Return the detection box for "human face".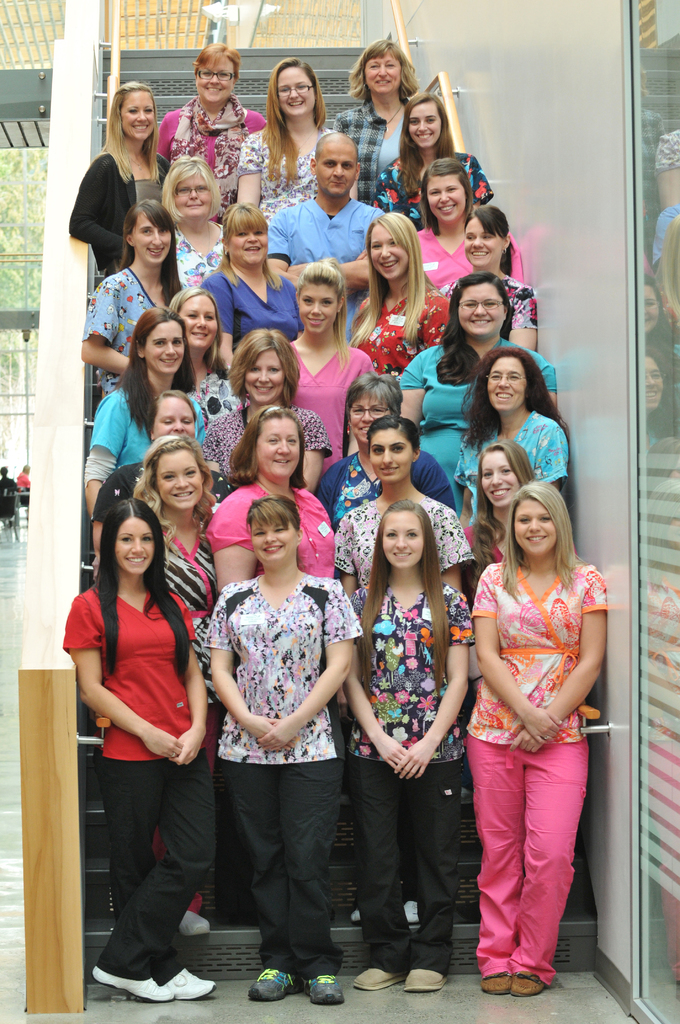
Rect(175, 164, 218, 216).
